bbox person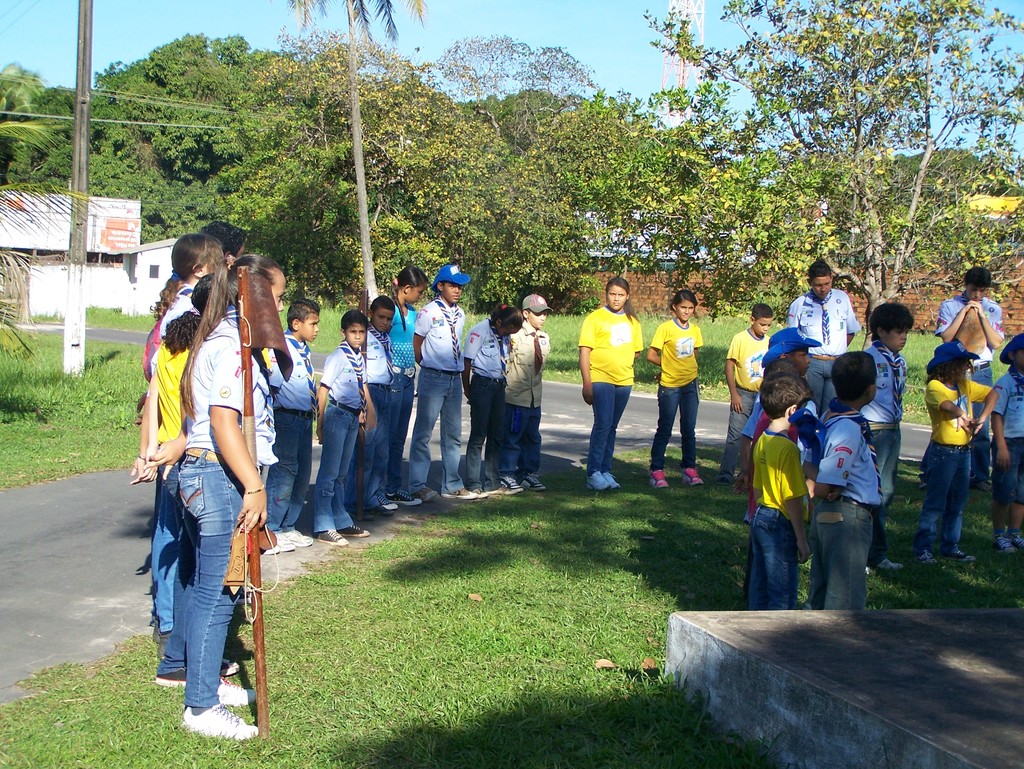
x1=508, y1=292, x2=554, y2=491
